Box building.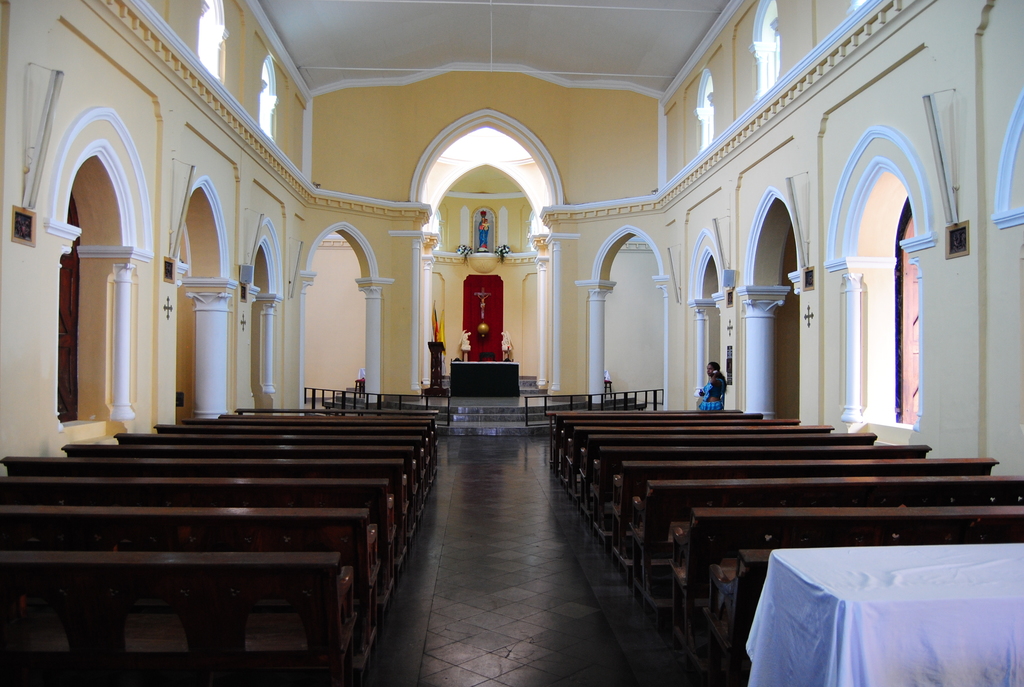
Rect(0, 0, 1023, 686).
